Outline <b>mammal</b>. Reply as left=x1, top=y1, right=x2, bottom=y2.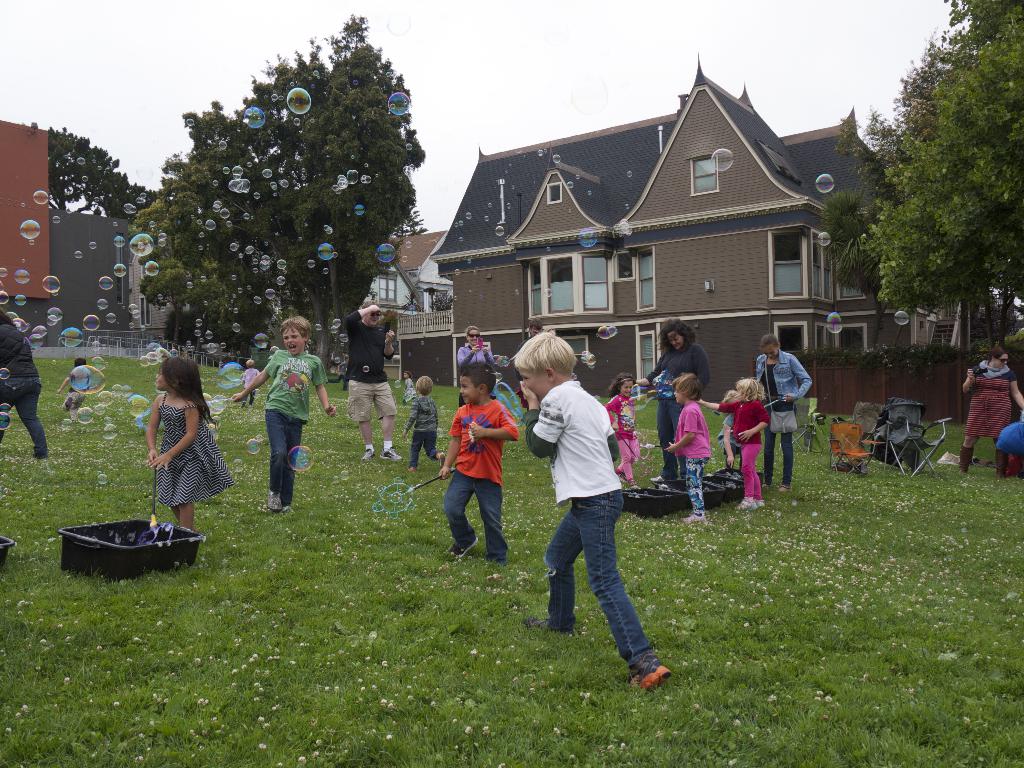
left=665, top=372, right=710, bottom=524.
